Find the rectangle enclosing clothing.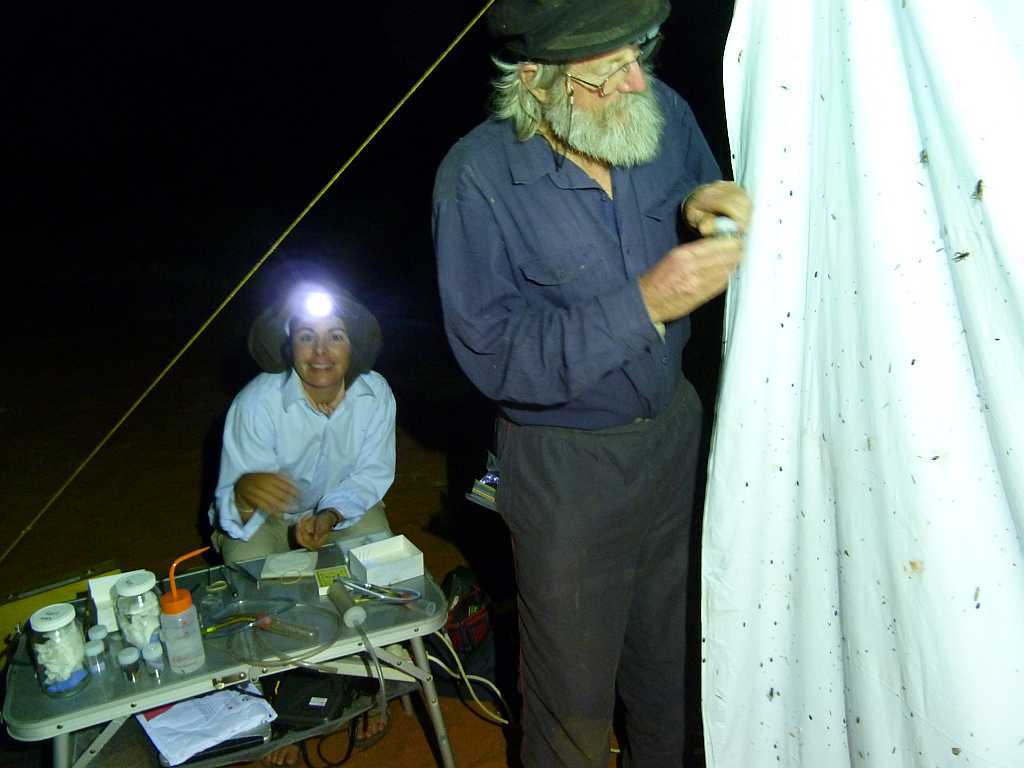
locate(443, 66, 726, 431).
